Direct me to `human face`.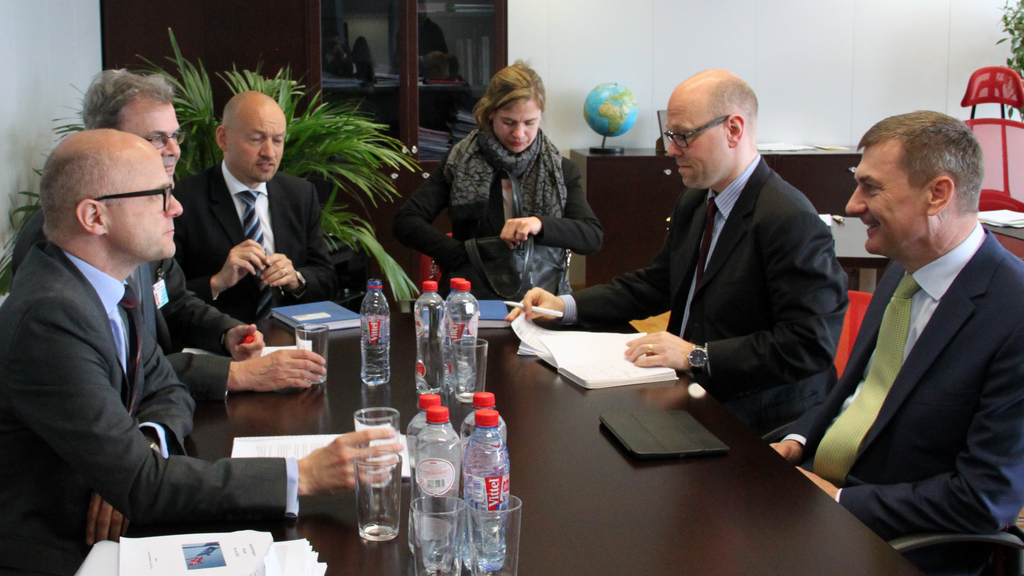
Direction: box=[236, 118, 284, 179].
